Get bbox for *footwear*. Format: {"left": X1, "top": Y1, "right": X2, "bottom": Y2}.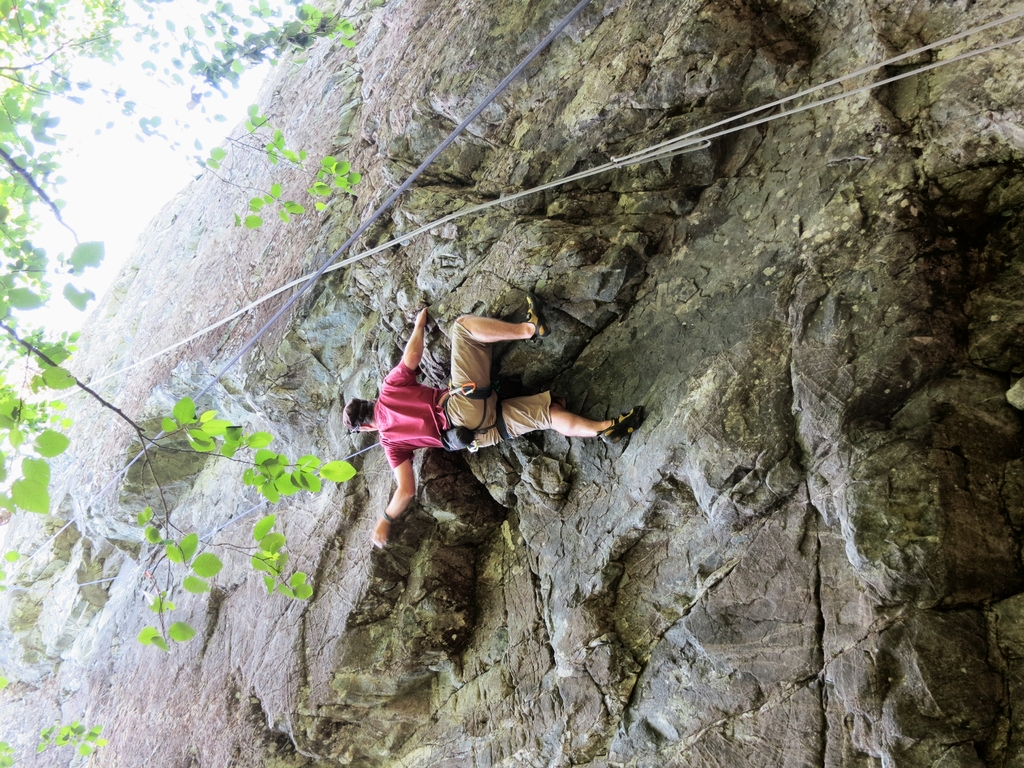
{"left": 599, "top": 403, "right": 640, "bottom": 448}.
